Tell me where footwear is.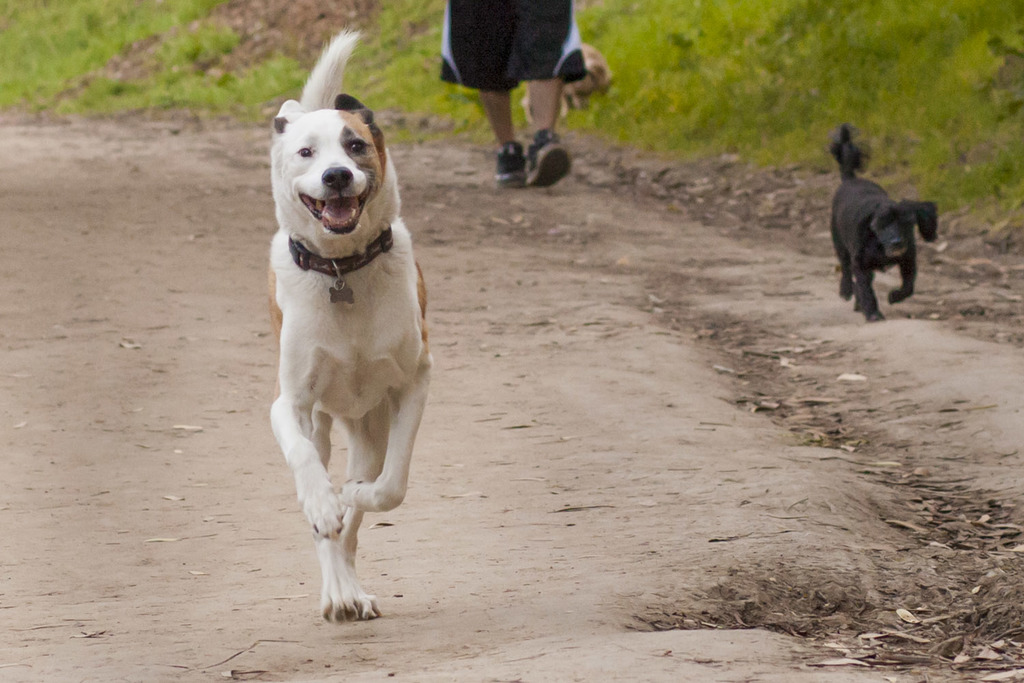
footwear is at pyautogui.locateOnScreen(494, 140, 534, 186).
